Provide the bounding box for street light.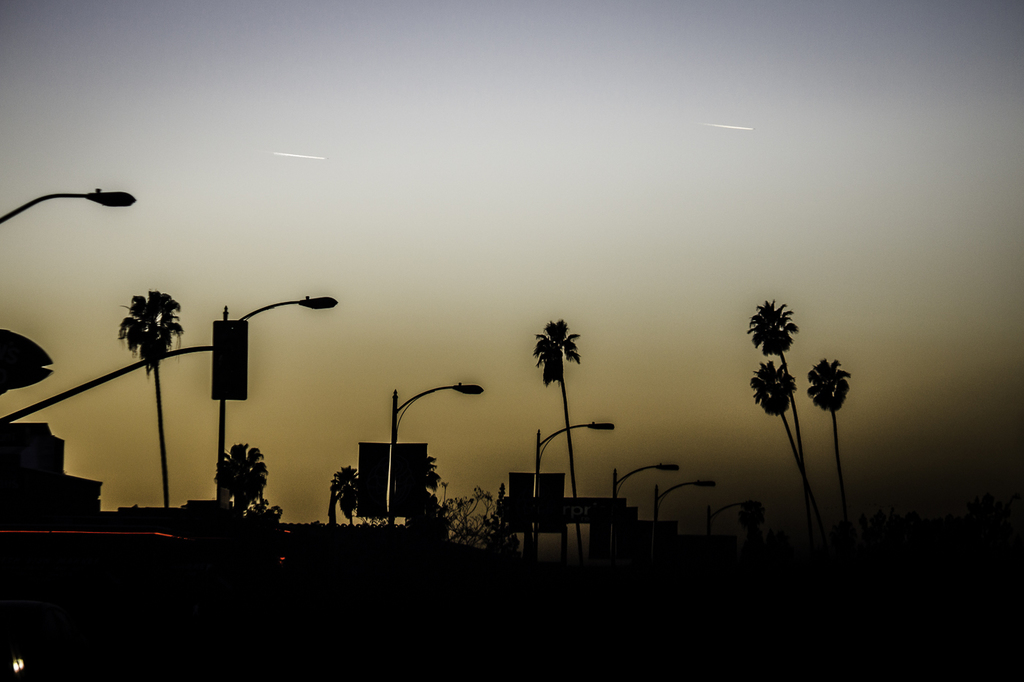
603/460/679/556.
